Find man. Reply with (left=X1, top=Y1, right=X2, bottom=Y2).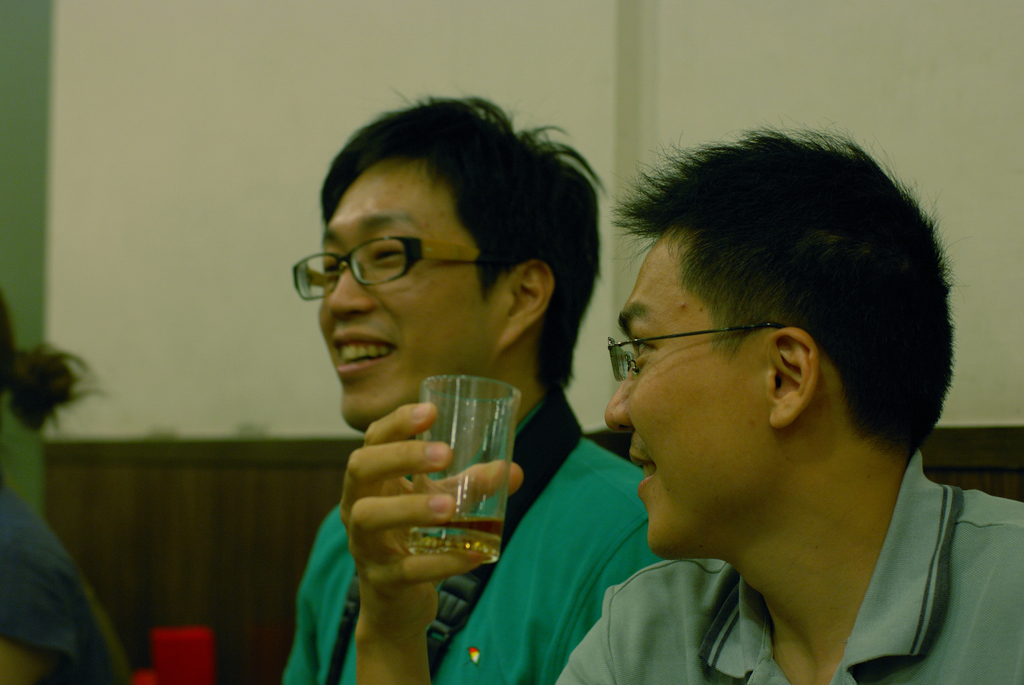
(left=333, top=110, right=1023, bottom=684).
